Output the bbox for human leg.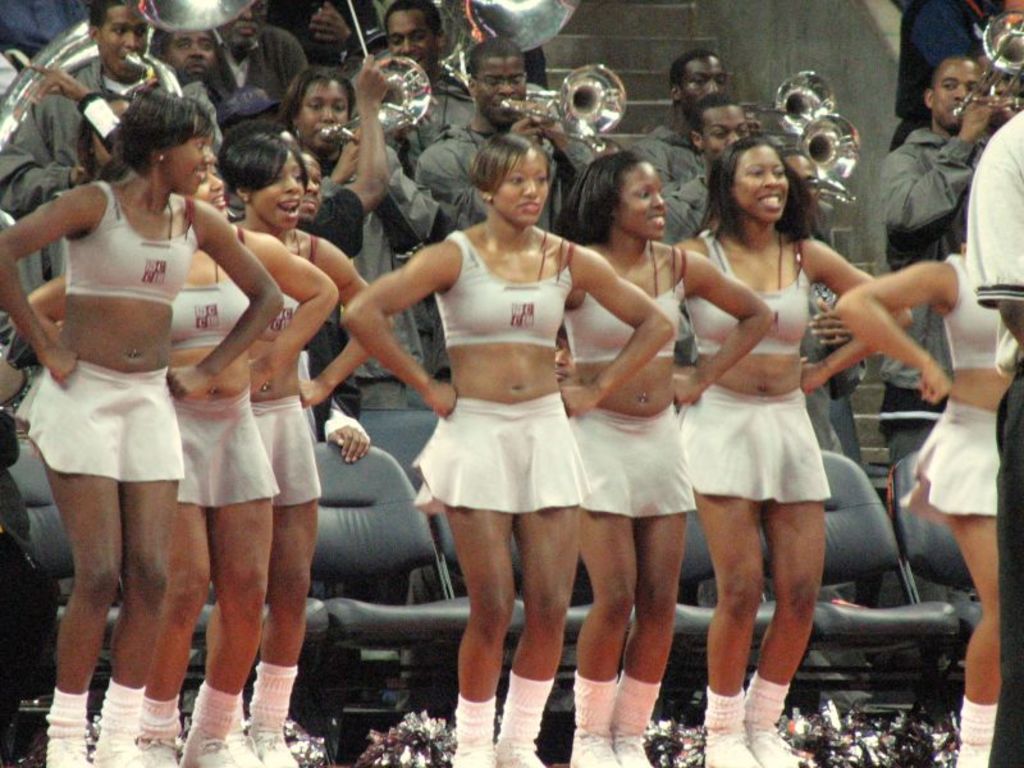
bbox=[456, 419, 570, 767].
